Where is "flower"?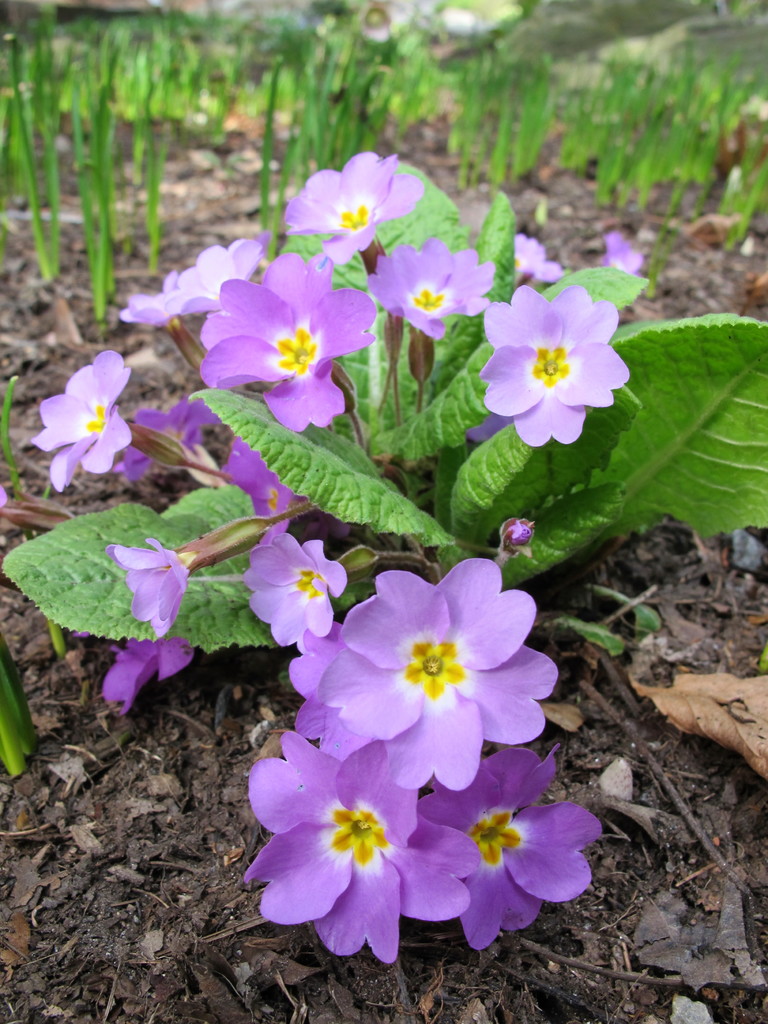
<region>285, 149, 425, 256</region>.
